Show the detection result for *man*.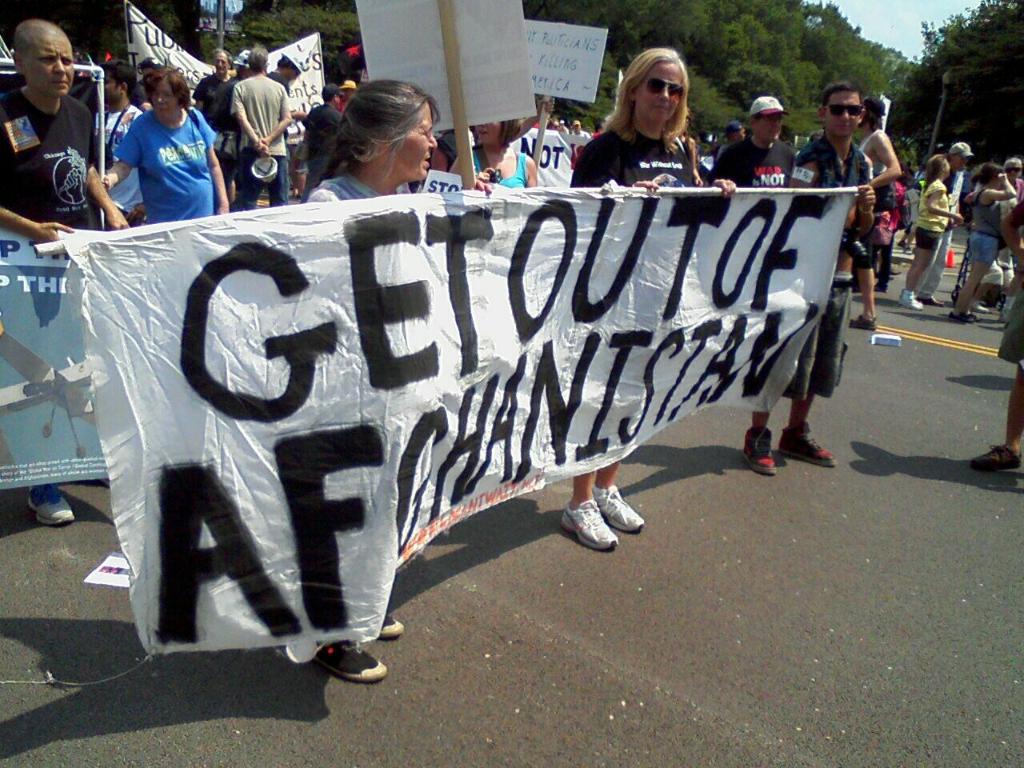
BBox(0, 17, 129, 526).
